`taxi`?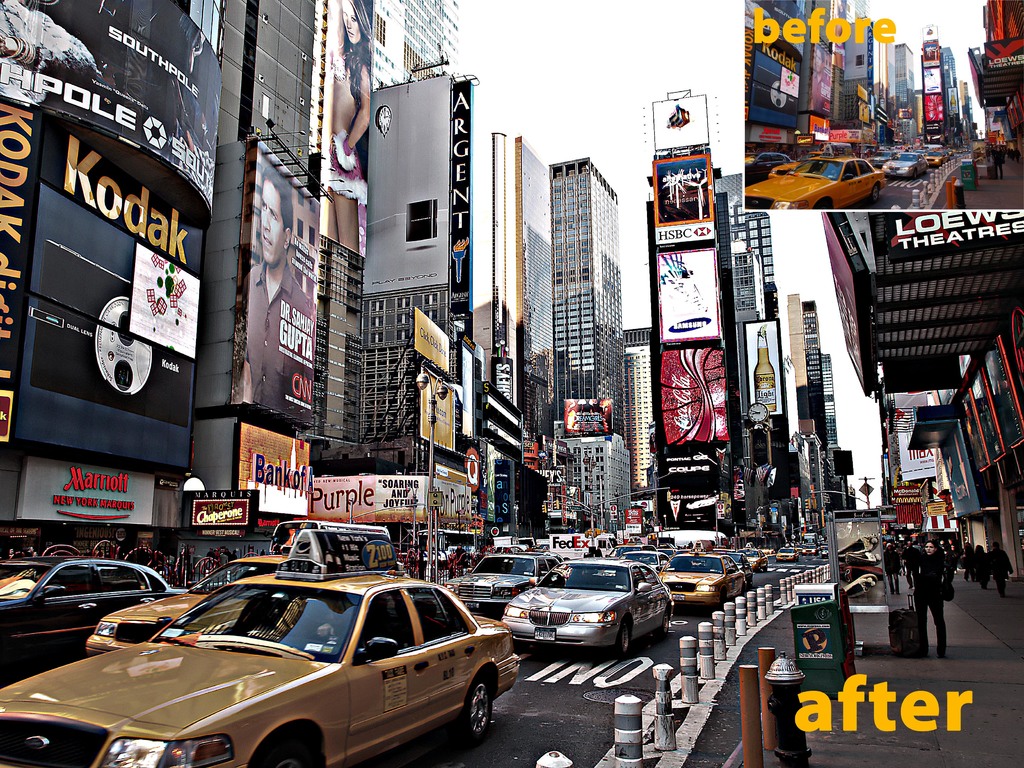
bbox=[924, 146, 950, 166]
